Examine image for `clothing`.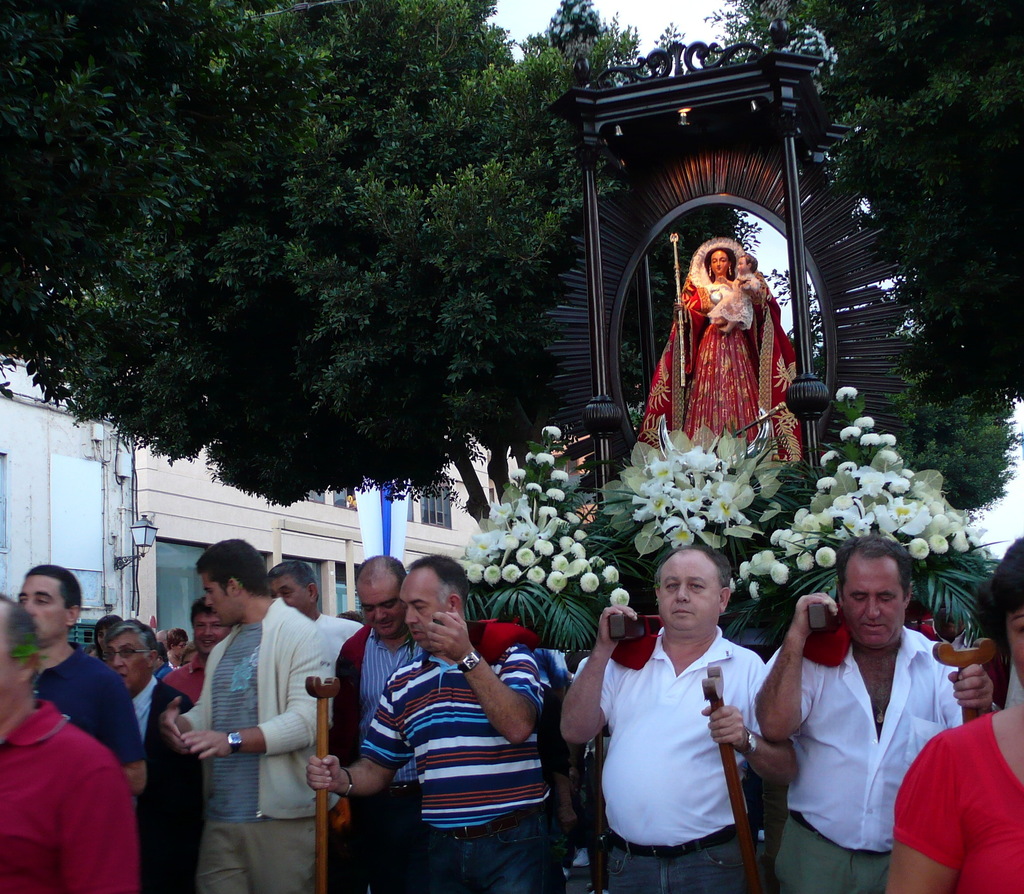
Examination result: [left=24, top=646, right=145, bottom=771].
